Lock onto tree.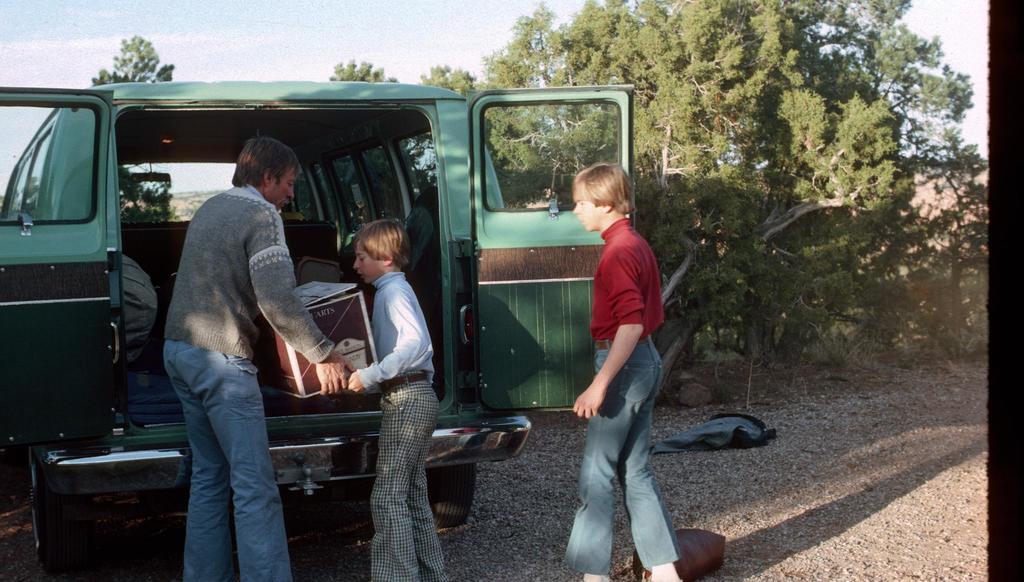
Locked: bbox=(325, 56, 399, 80).
